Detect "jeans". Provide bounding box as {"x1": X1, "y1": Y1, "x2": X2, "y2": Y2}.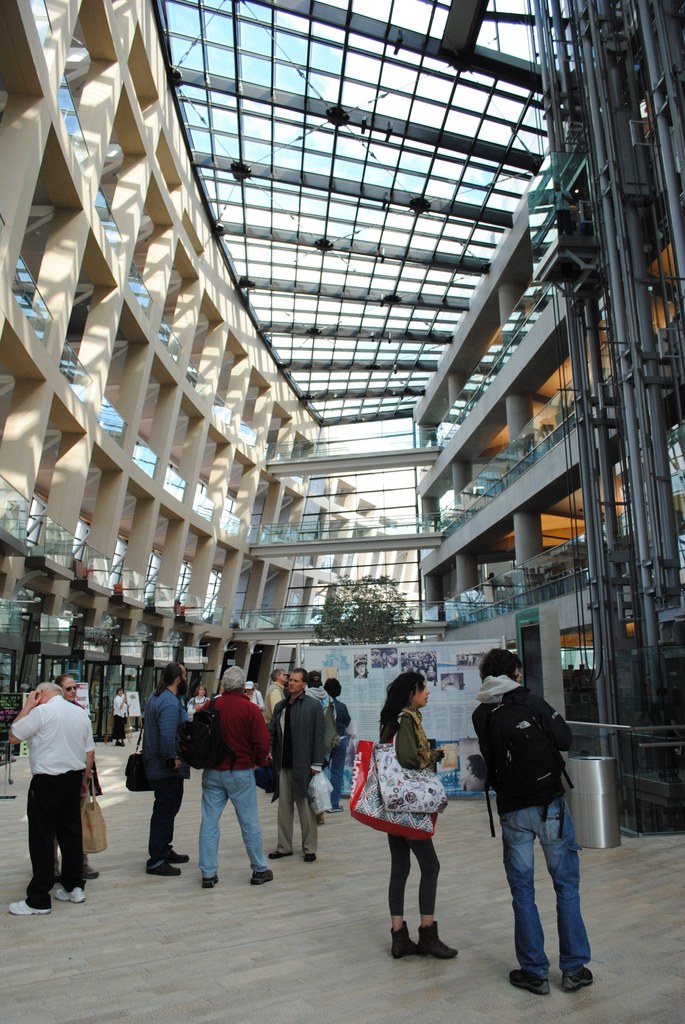
{"x1": 145, "y1": 774, "x2": 184, "y2": 866}.
